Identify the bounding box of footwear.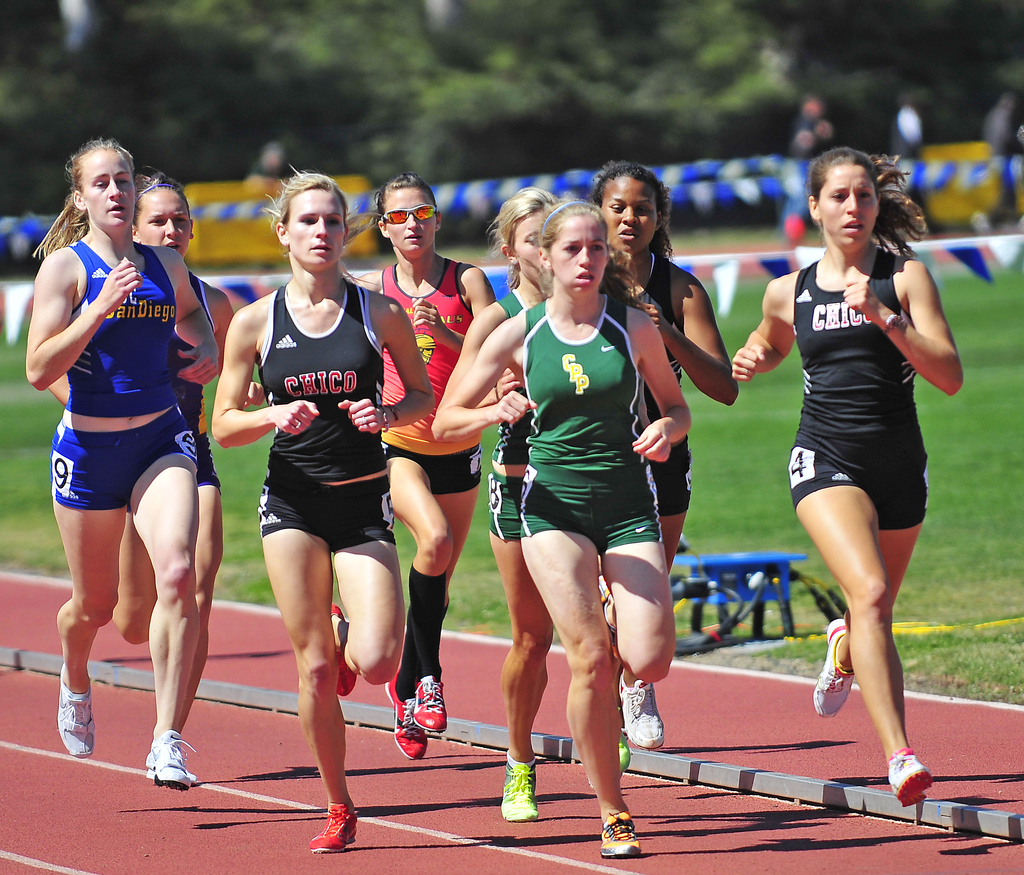
rect(887, 748, 935, 810).
